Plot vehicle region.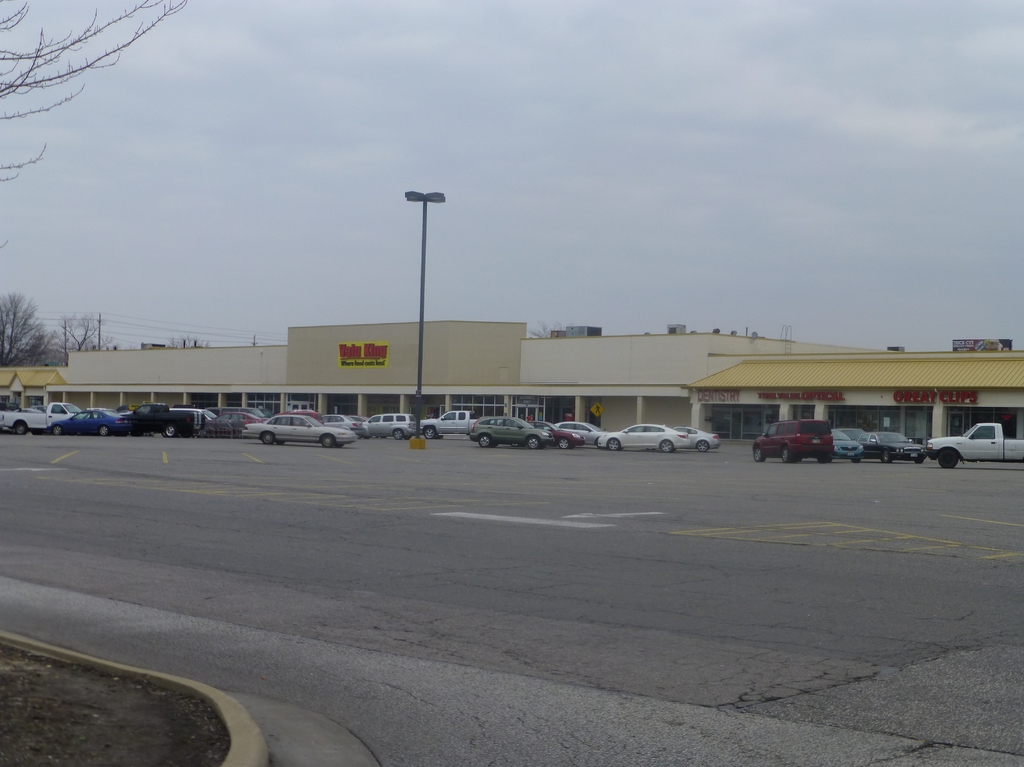
Plotted at <bbox>520, 421, 584, 450</bbox>.
